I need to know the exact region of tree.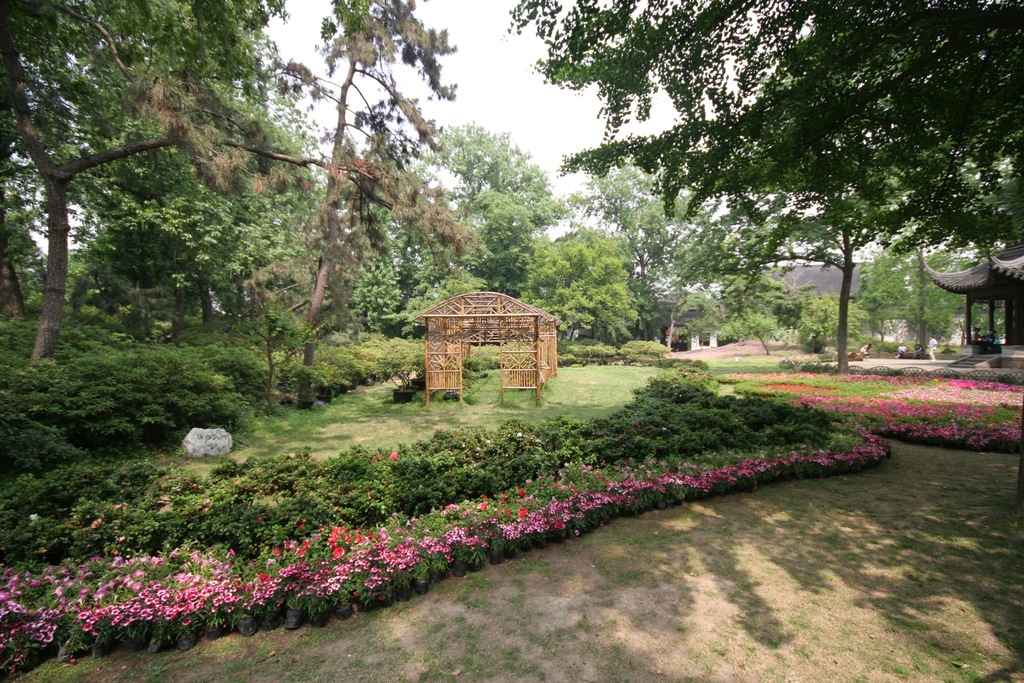
Region: (789, 213, 872, 363).
